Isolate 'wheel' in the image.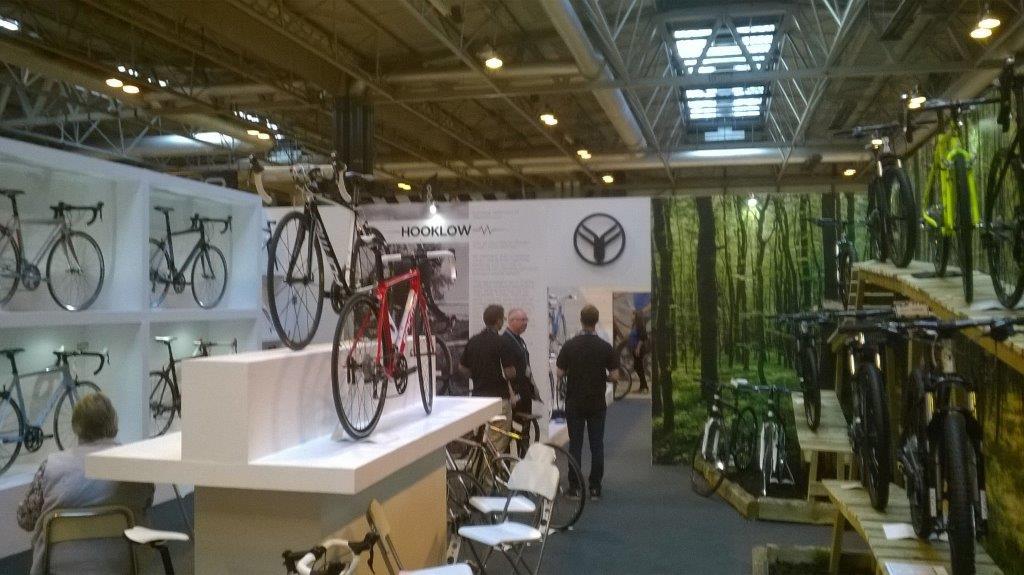
Isolated region: bbox(151, 237, 171, 306).
